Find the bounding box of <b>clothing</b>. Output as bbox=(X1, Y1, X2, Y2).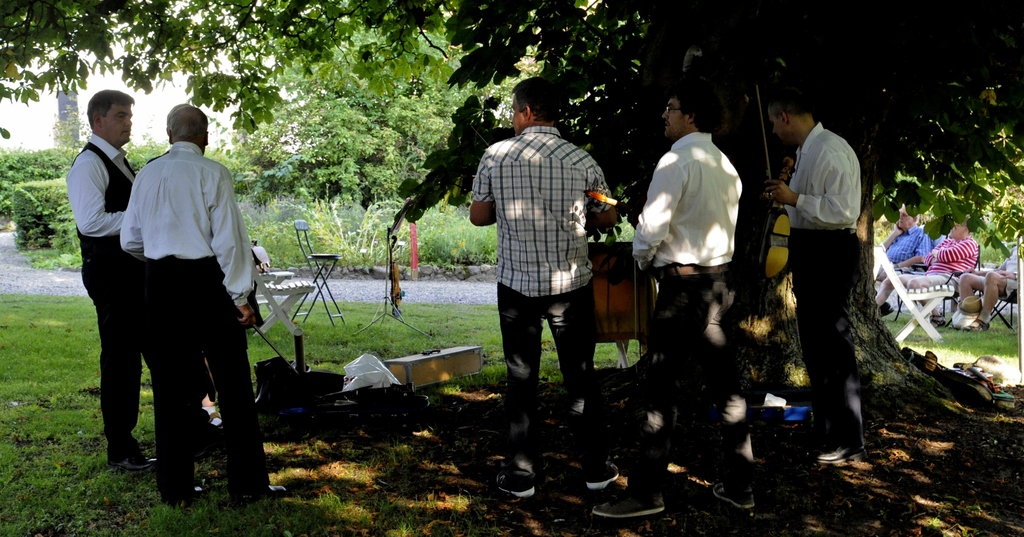
bbox=(785, 122, 887, 435).
